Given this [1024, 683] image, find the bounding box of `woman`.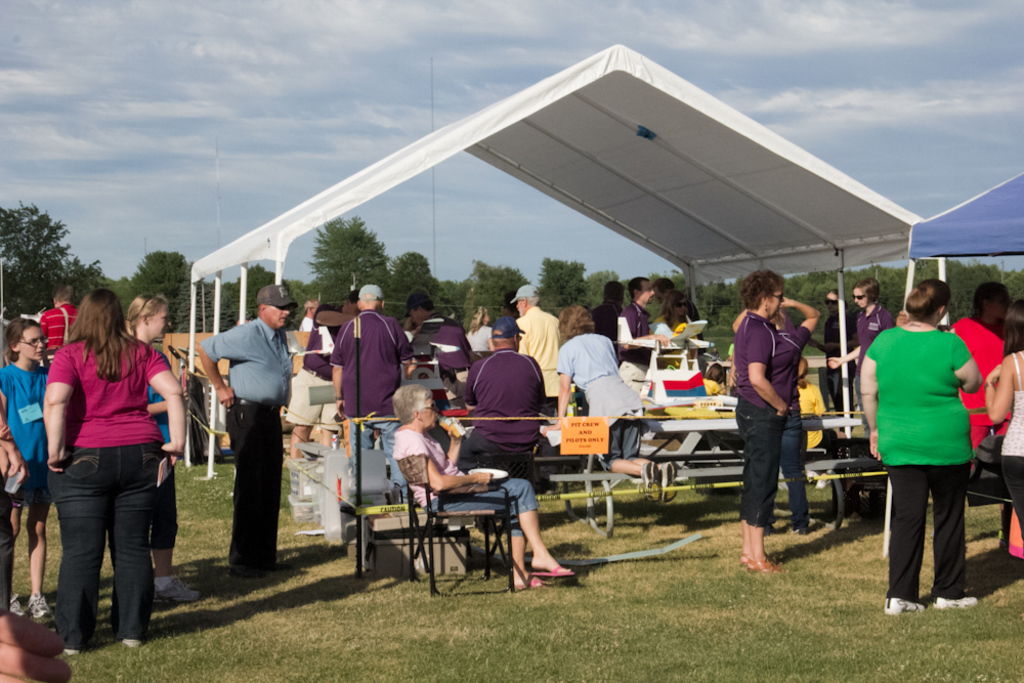
select_region(125, 297, 200, 602).
